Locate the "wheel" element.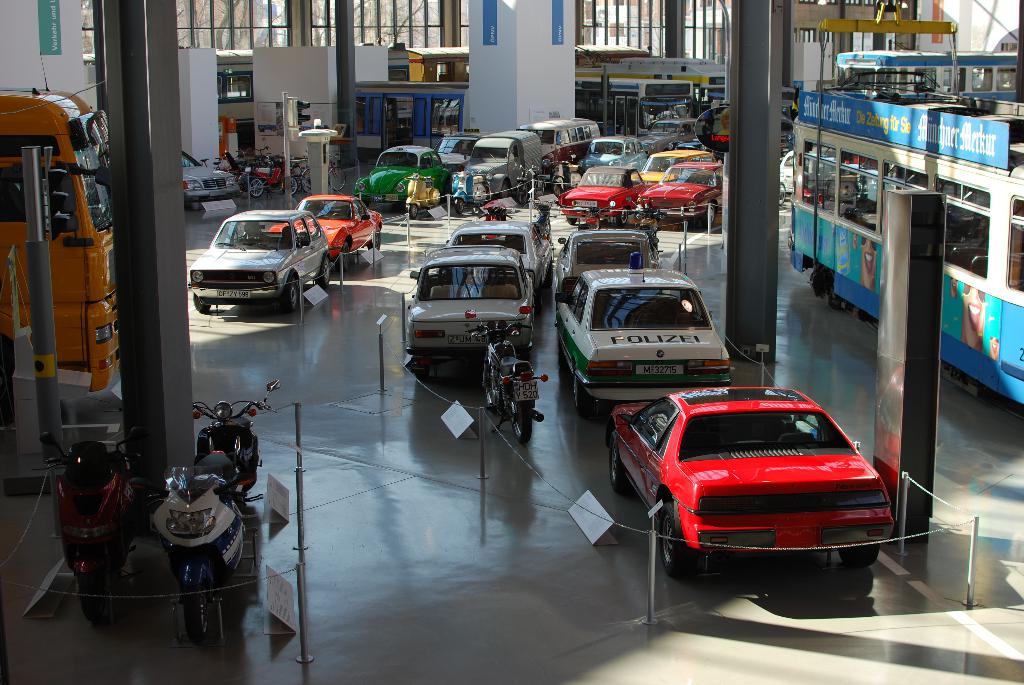
Element bbox: left=367, top=227, right=382, bottom=249.
